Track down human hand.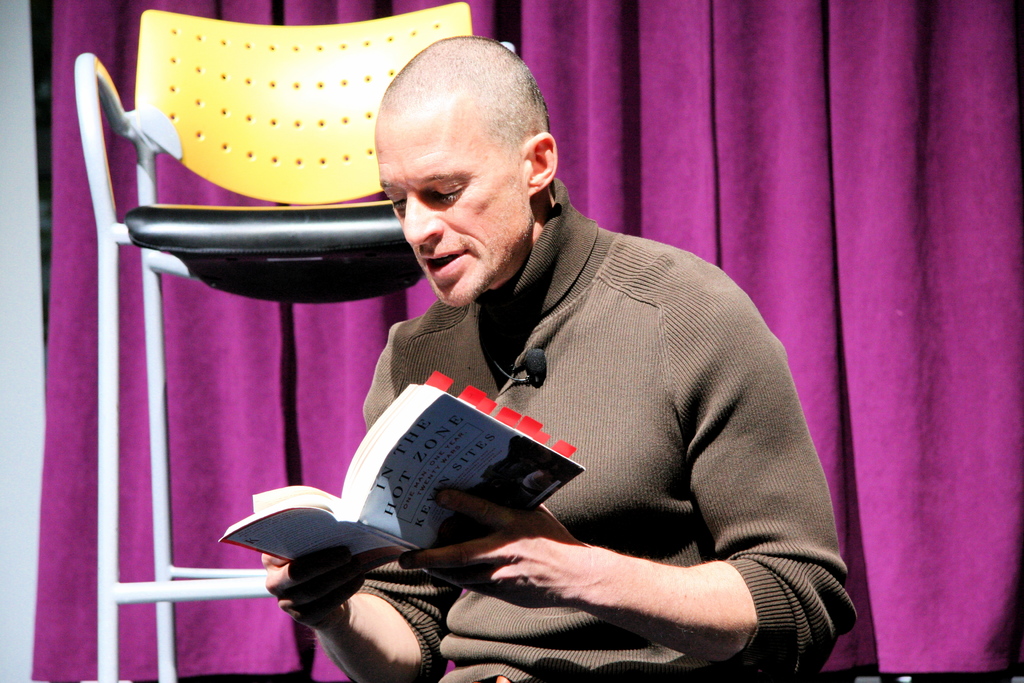
Tracked to [410,496,638,628].
